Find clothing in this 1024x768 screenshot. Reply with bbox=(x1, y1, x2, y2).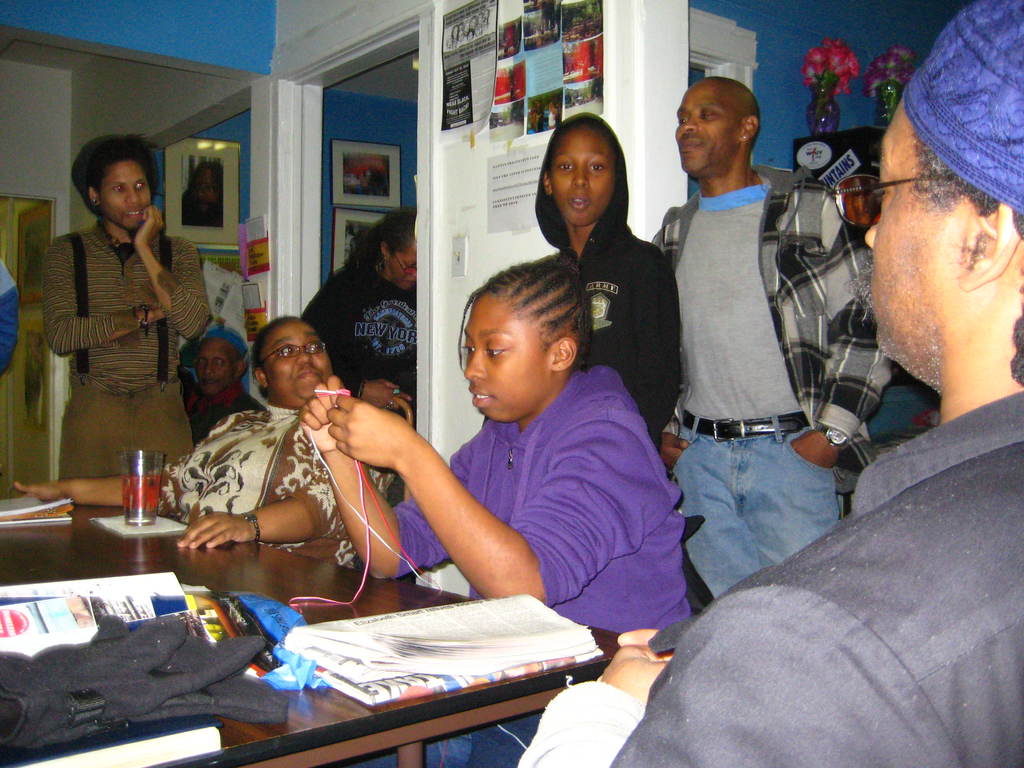
bbox=(518, 390, 1023, 767).
